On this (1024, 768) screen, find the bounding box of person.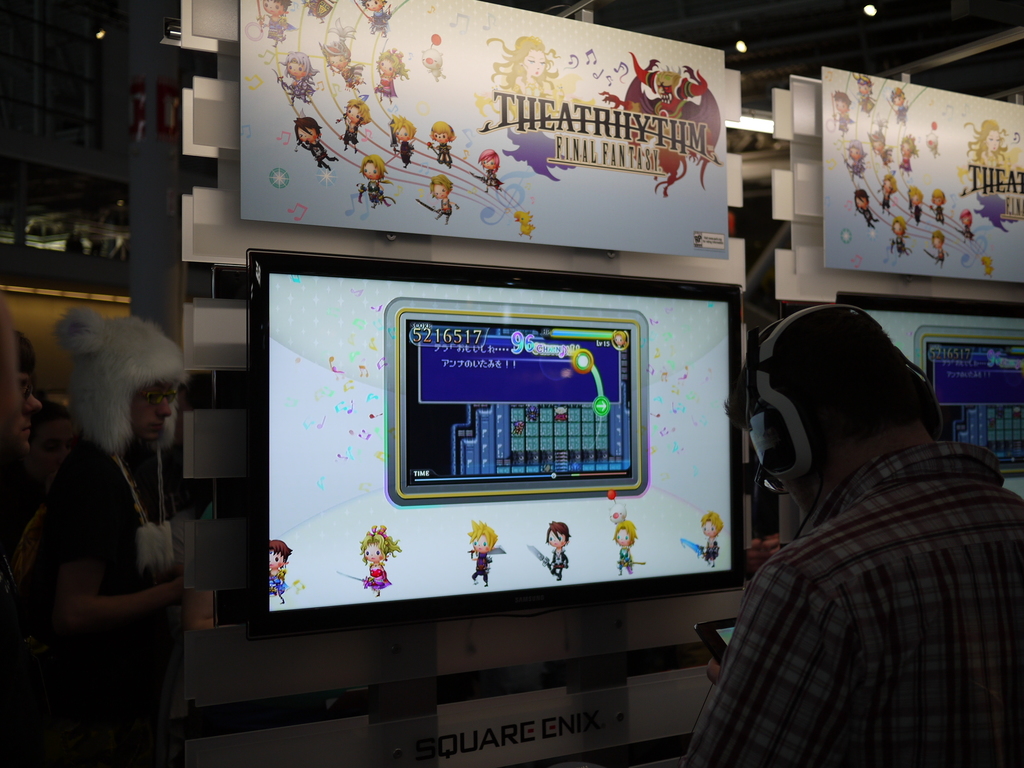
Bounding box: bbox=(932, 221, 954, 266).
